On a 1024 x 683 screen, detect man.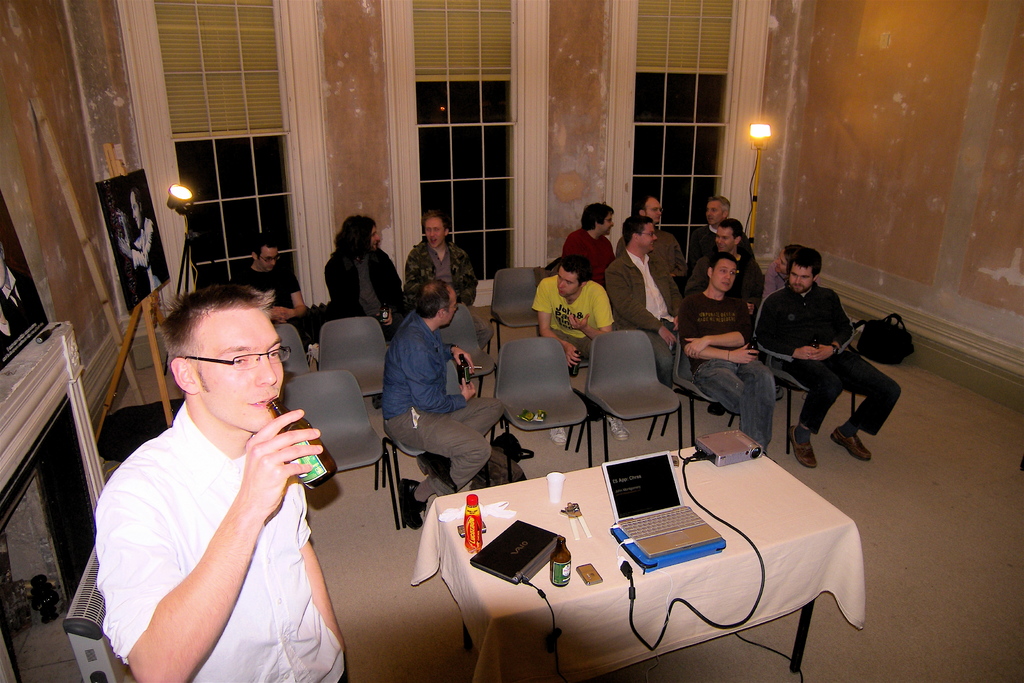
<region>404, 210, 476, 304</region>.
